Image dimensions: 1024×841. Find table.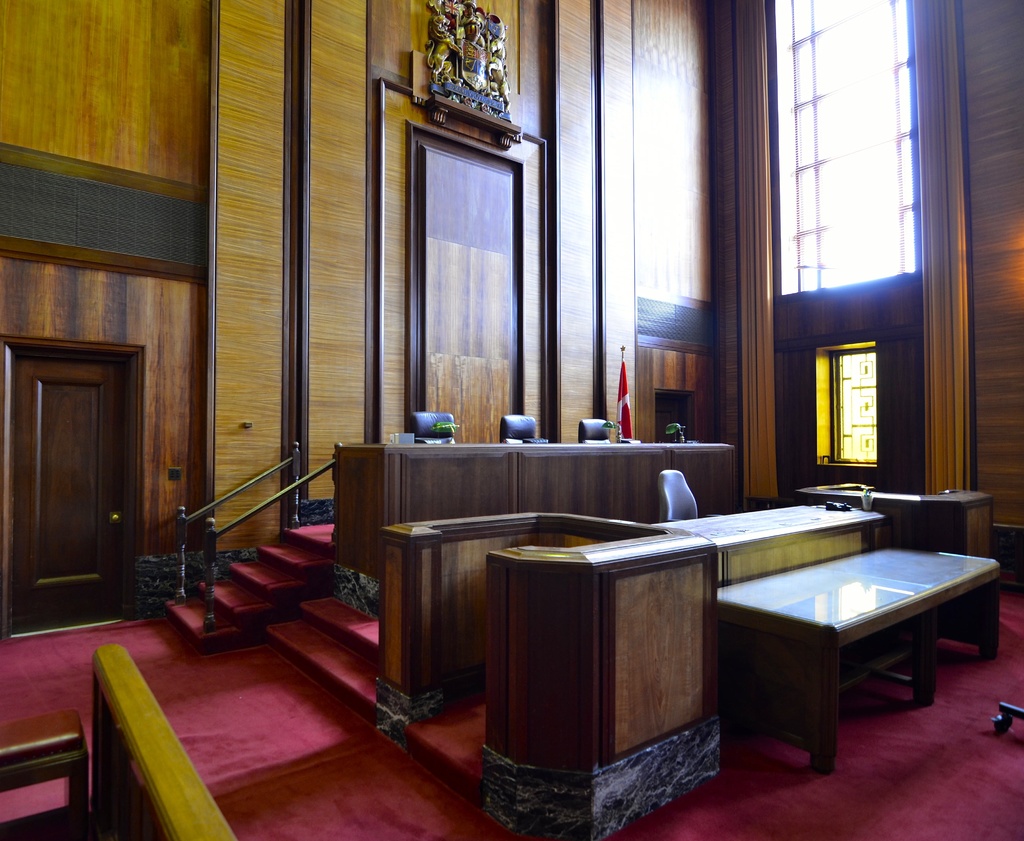
box(716, 540, 1002, 776).
